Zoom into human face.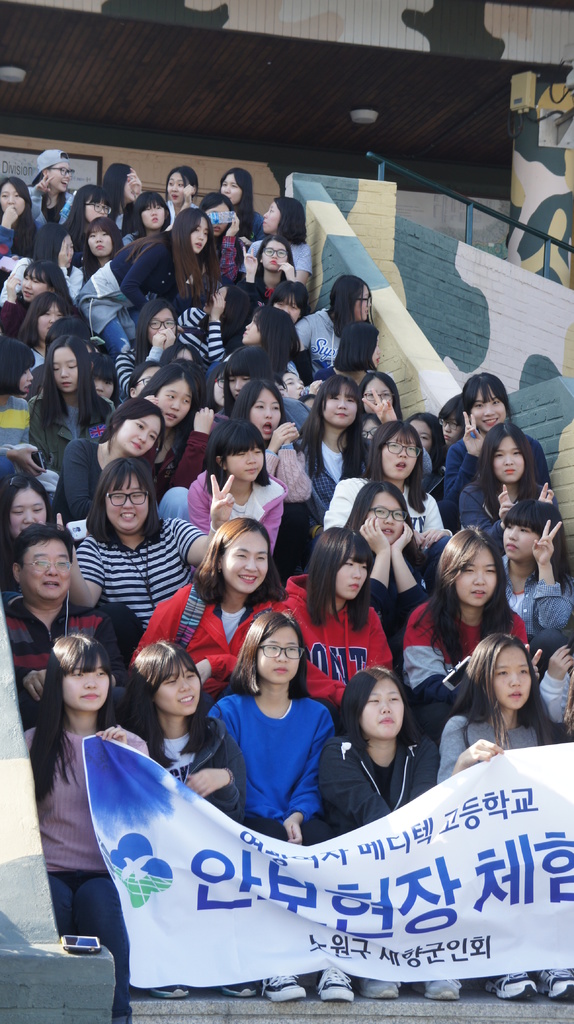
Zoom target: bbox(64, 656, 111, 714).
